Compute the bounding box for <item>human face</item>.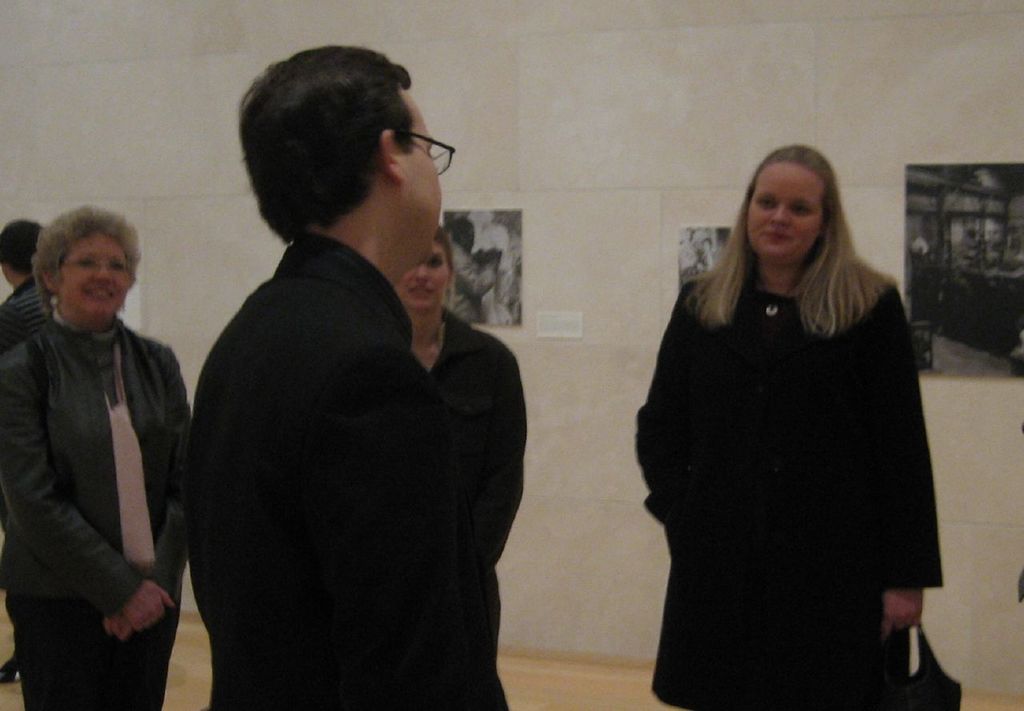
left=410, top=88, right=445, bottom=242.
